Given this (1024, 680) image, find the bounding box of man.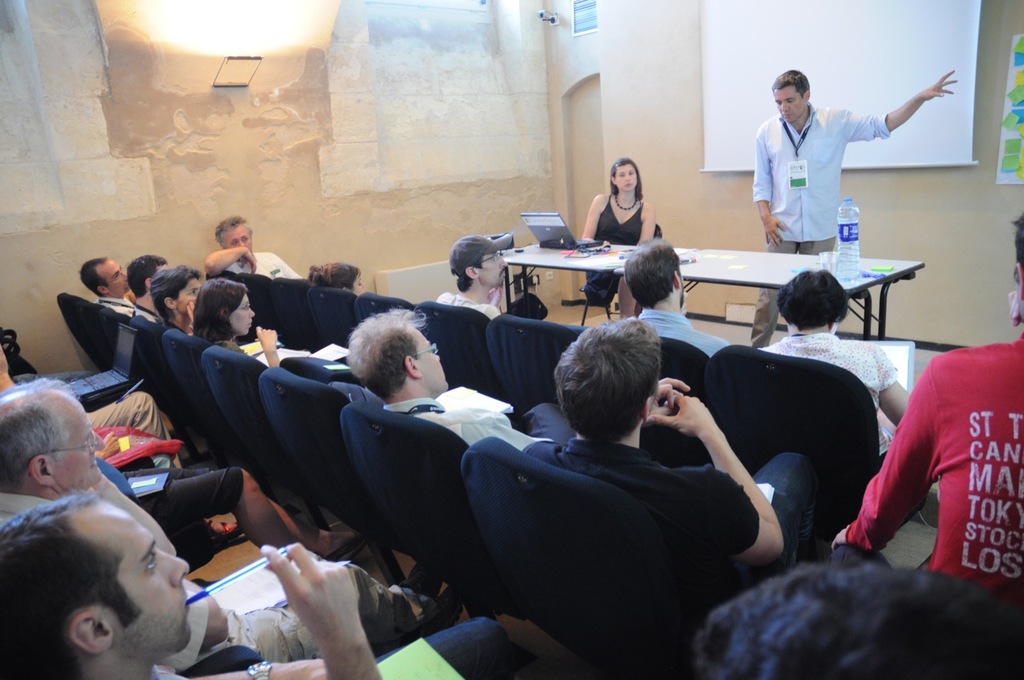
l=827, t=207, r=1023, b=606.
